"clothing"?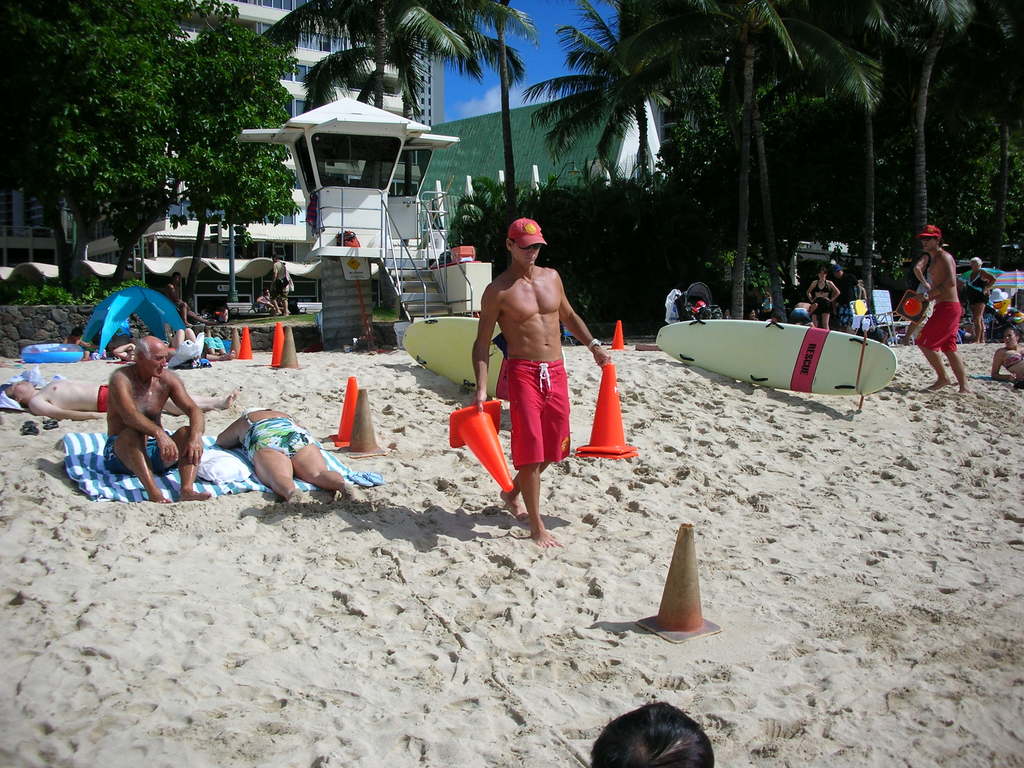
(1000,344,1023,371)
